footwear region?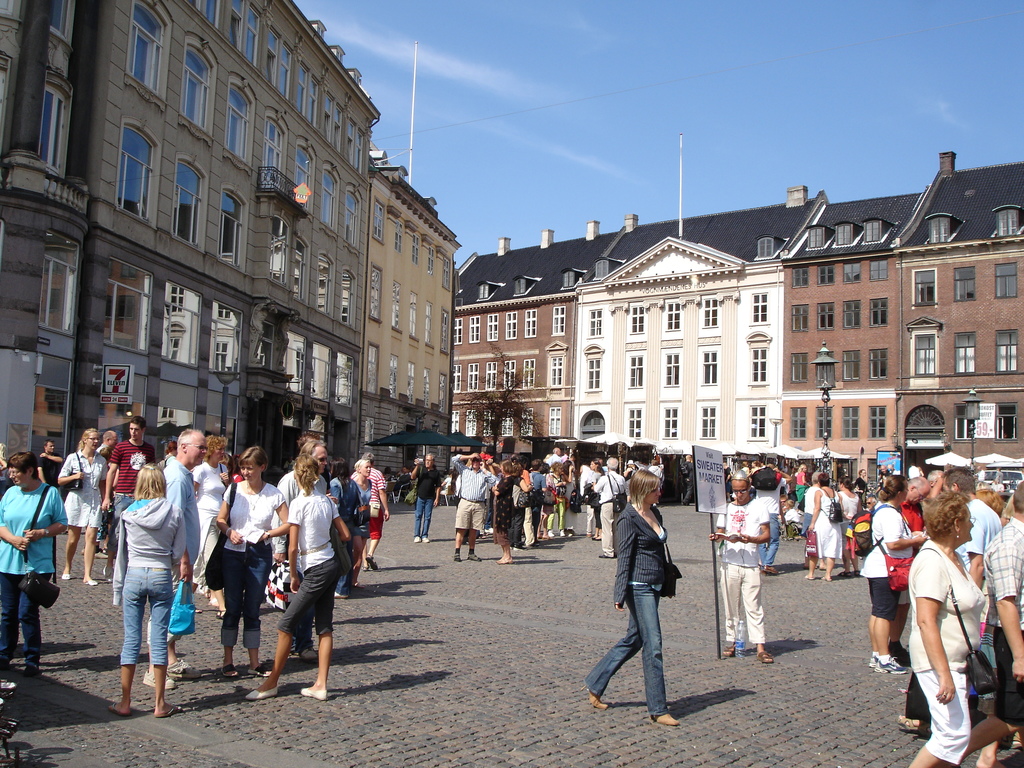
l=899, t=715, r=928, b=730
